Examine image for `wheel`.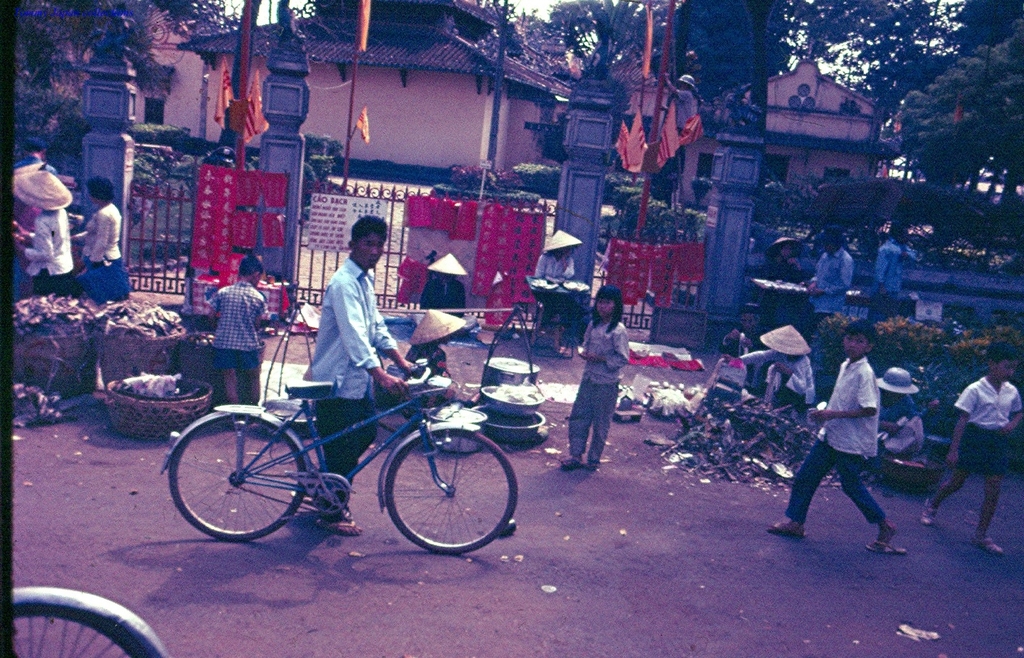
Examination result: select_region(384, 422, 520, 555).
